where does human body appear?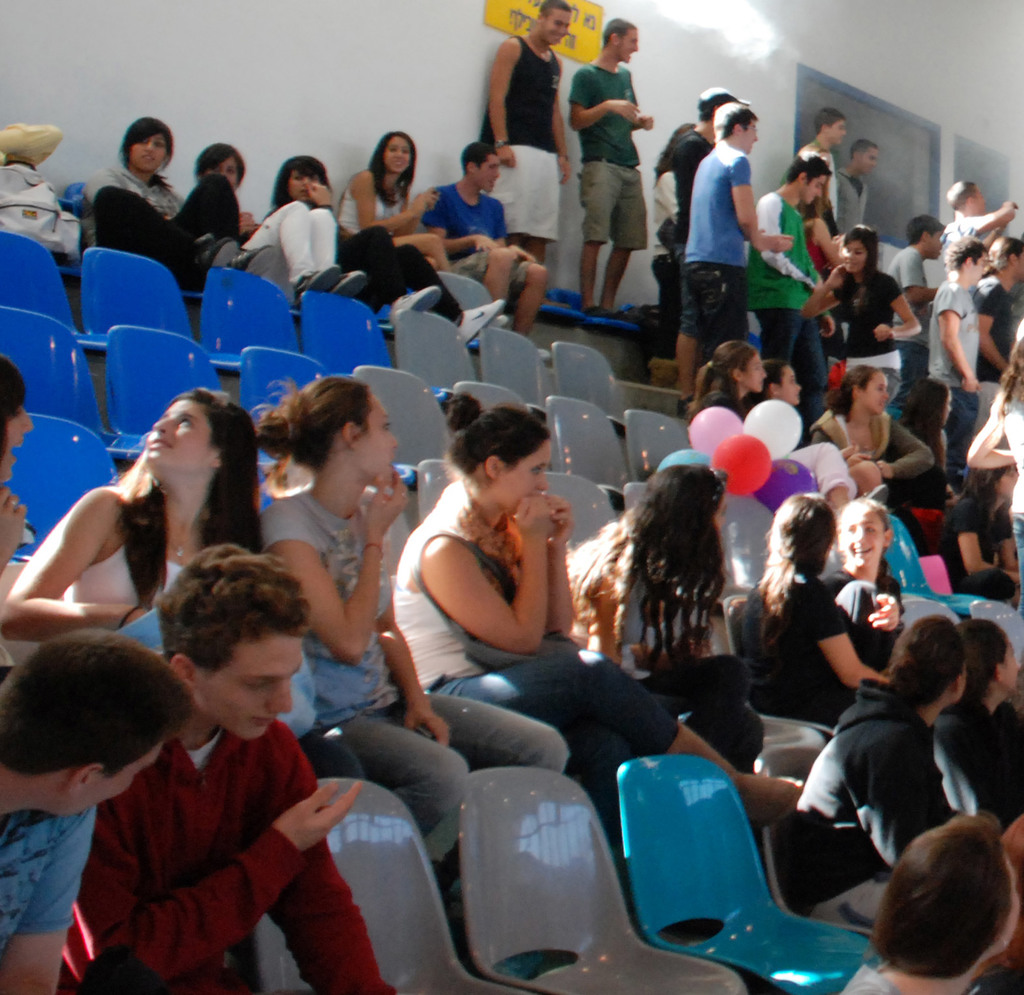
Appears at [left=0, top=805, right=96, bottom=994].
